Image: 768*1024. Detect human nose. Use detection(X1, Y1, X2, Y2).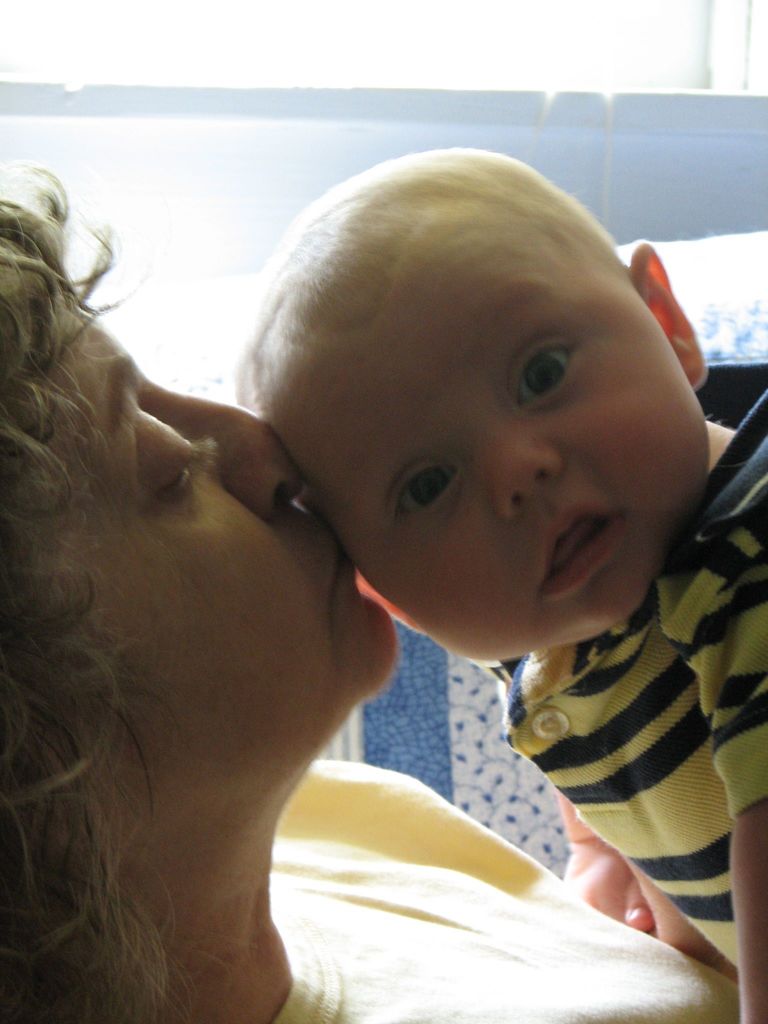
detection(163, 392, 307, 529).
